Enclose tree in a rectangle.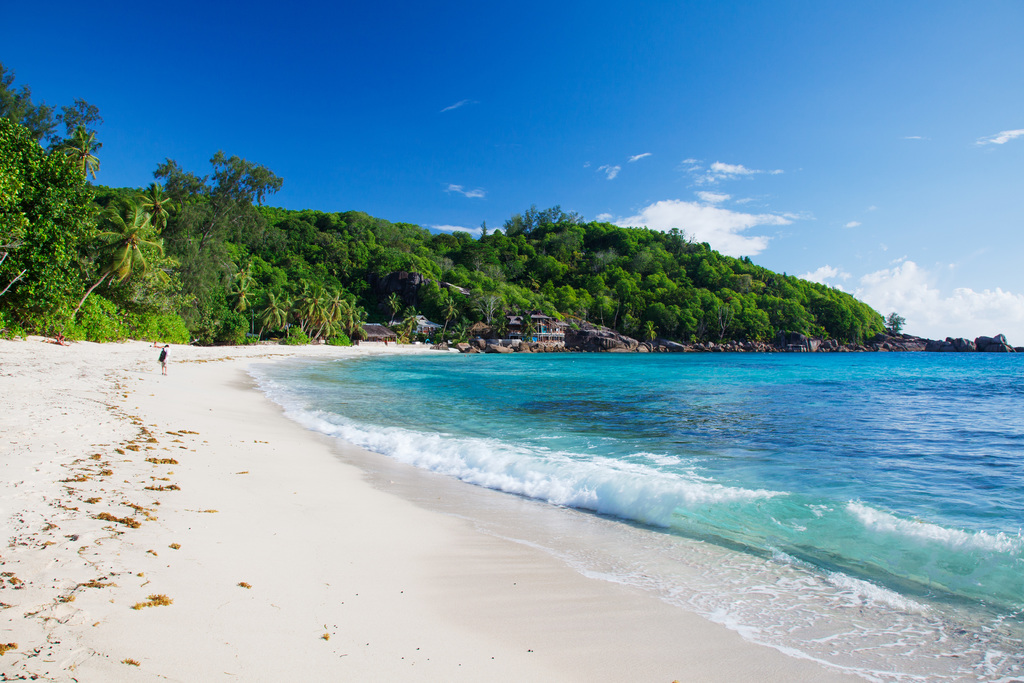
(735,292,774,342).
